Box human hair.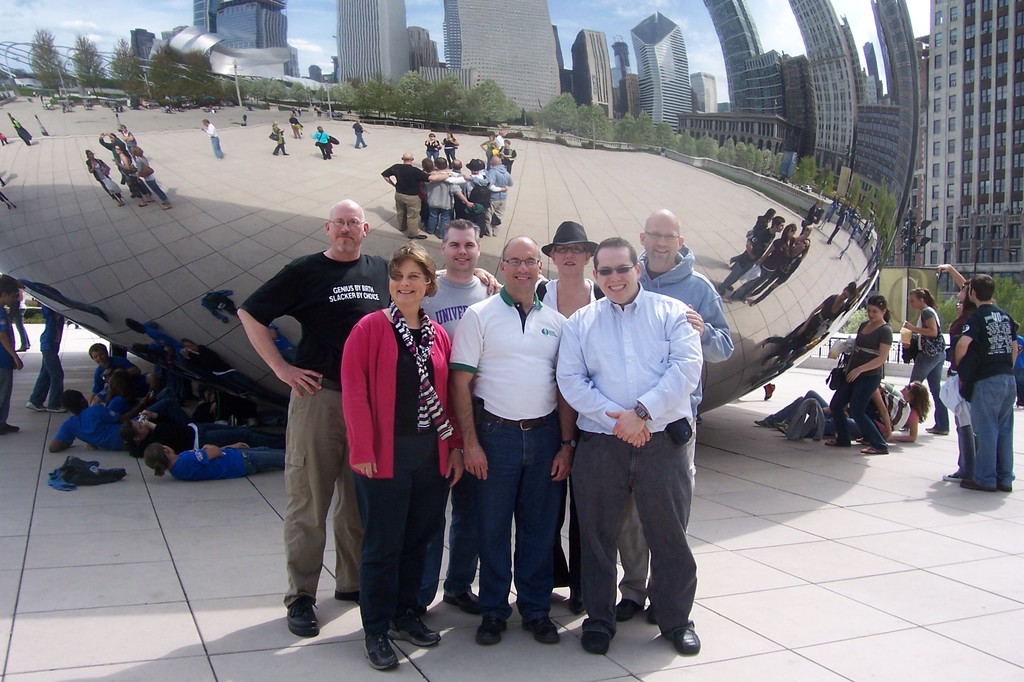
x1=589 y1=235 x2=636 y2=282.
